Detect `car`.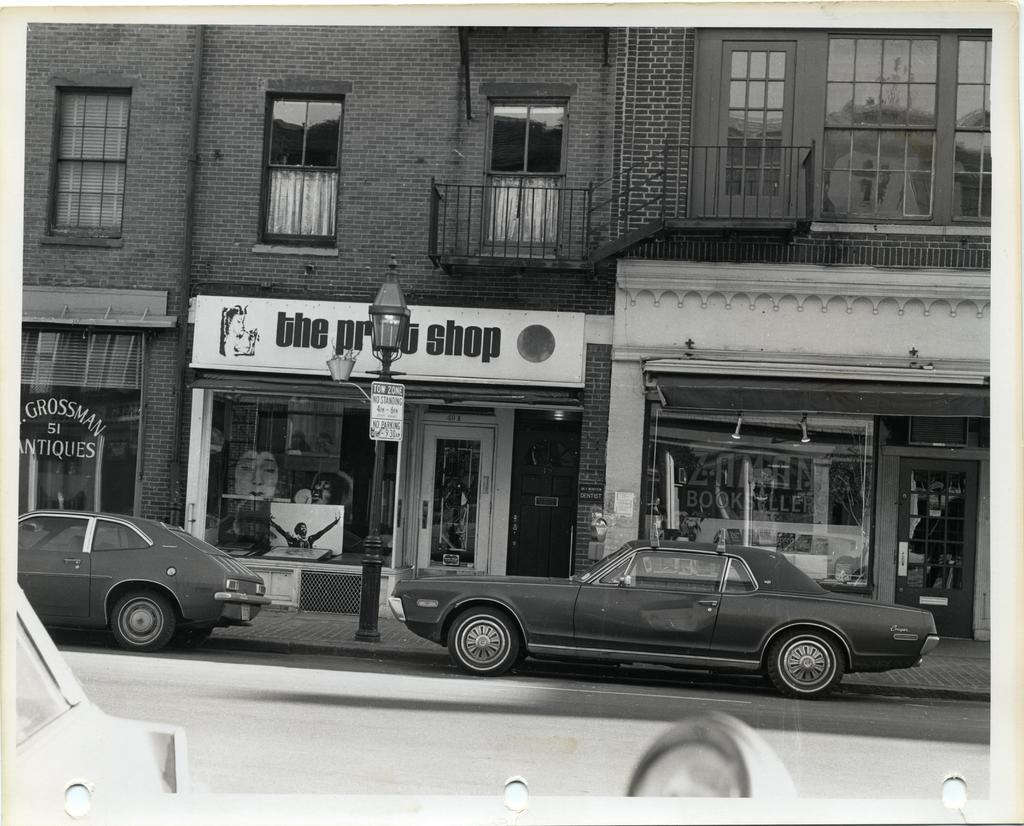
Detected at <bbox>387, 537, 925, 705</bbox>.
